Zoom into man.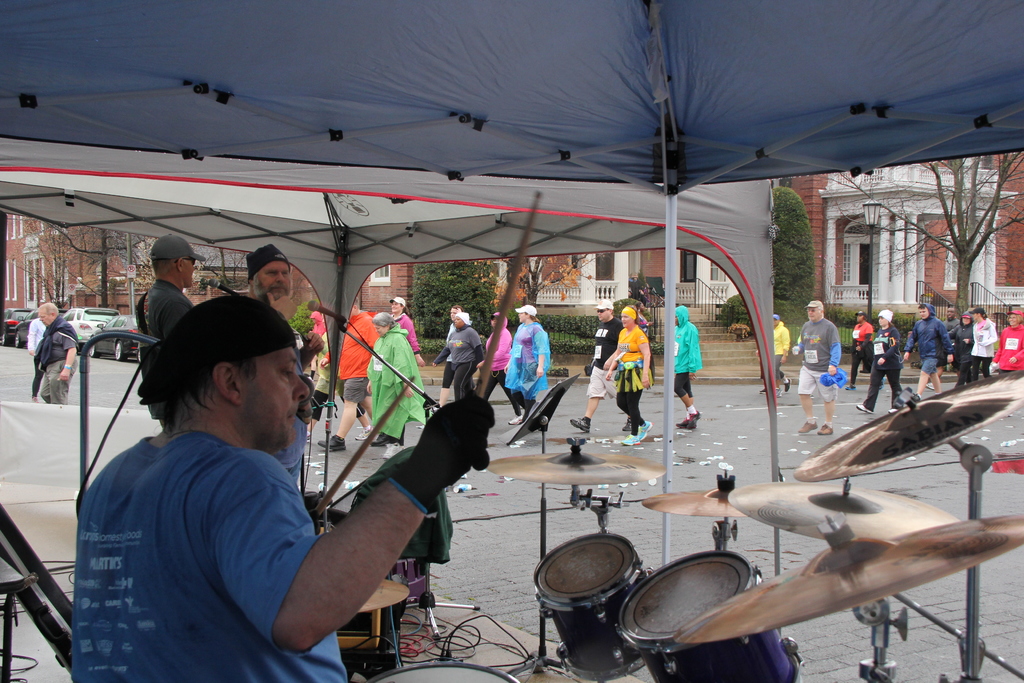
Zoom target: (left=799, top=302, right=842, bottom=436).
